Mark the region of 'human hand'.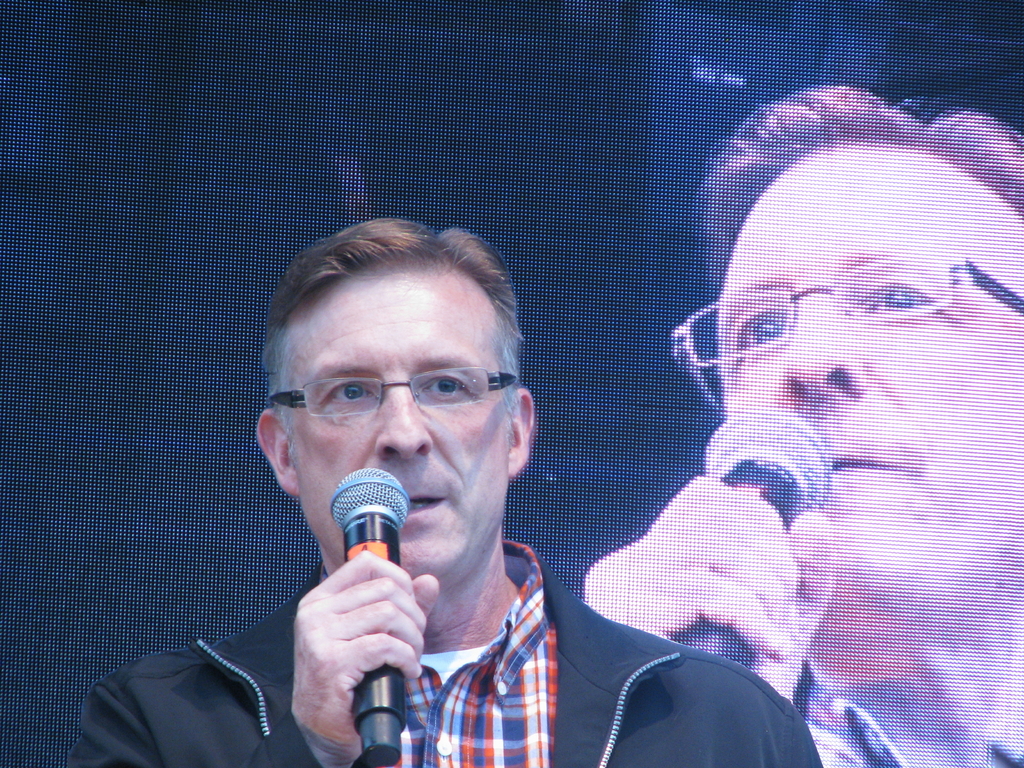
Region: box=[582, 474, 836, 707].
